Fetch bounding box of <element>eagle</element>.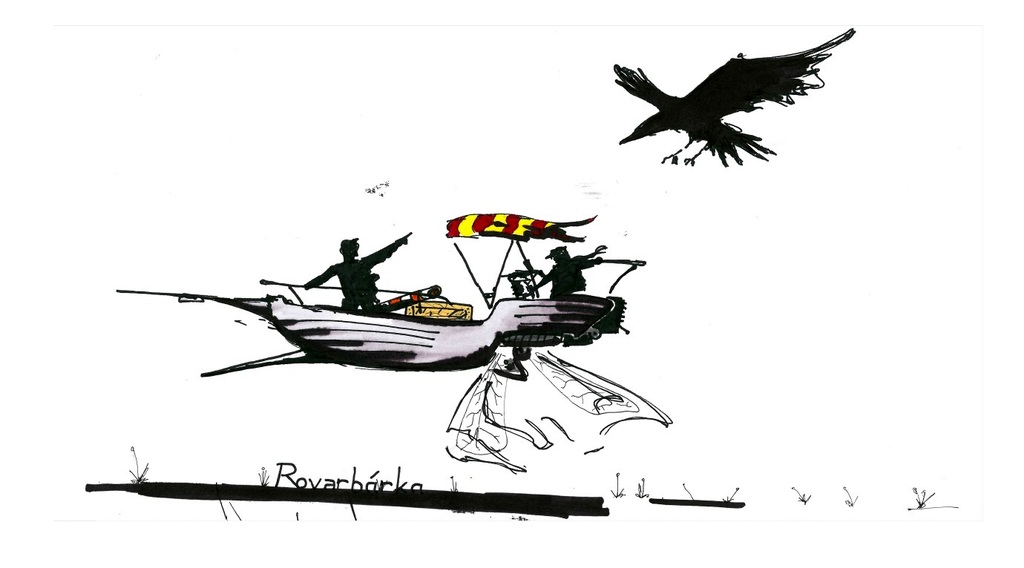
Bbox: 612,25,851,165.
